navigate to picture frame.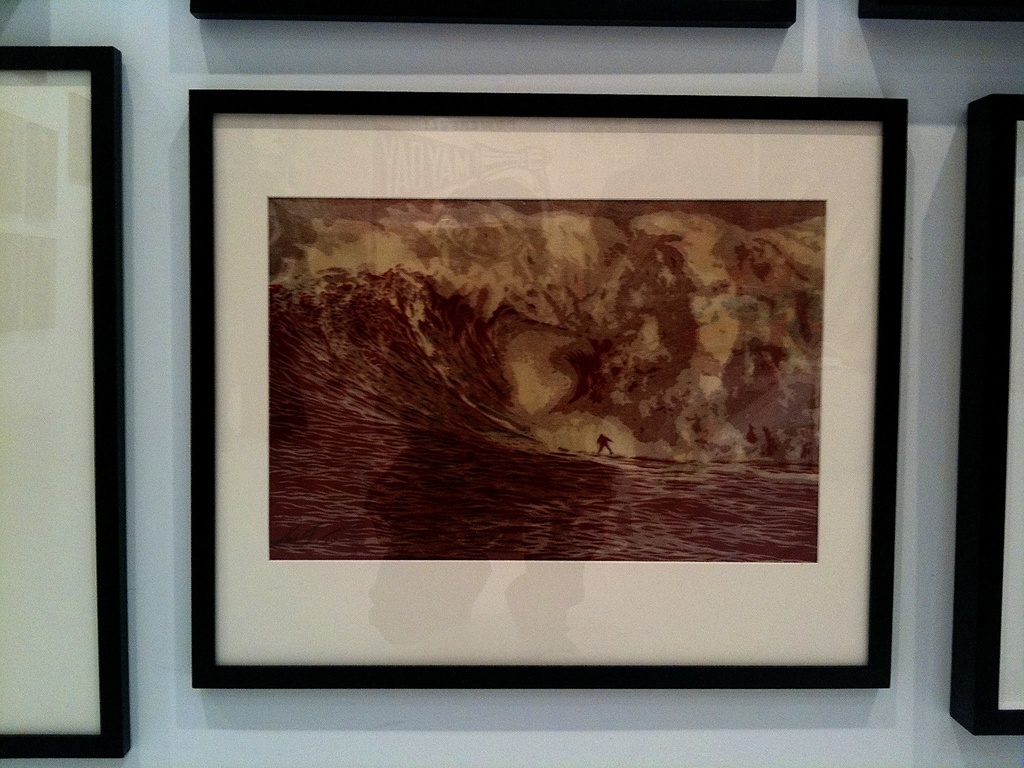
Navigation target: [188, 0, 807, 33].
